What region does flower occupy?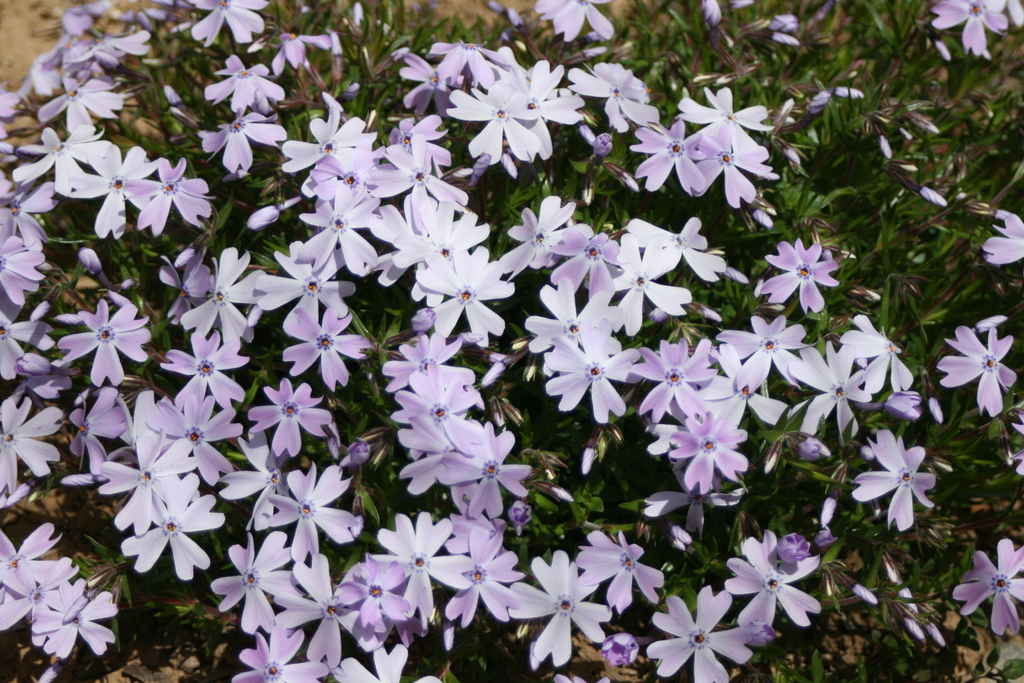
<region>791, 431, 825, 462</region>.
